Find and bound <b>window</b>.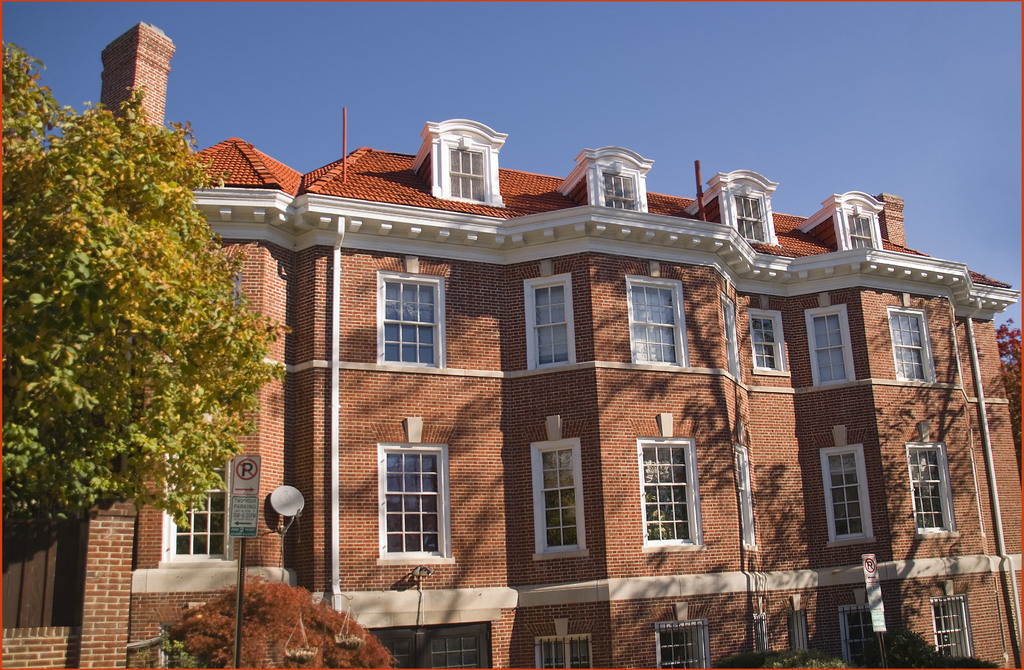
Bound: [x1=440, y1=142, x2=492, y2=200].
